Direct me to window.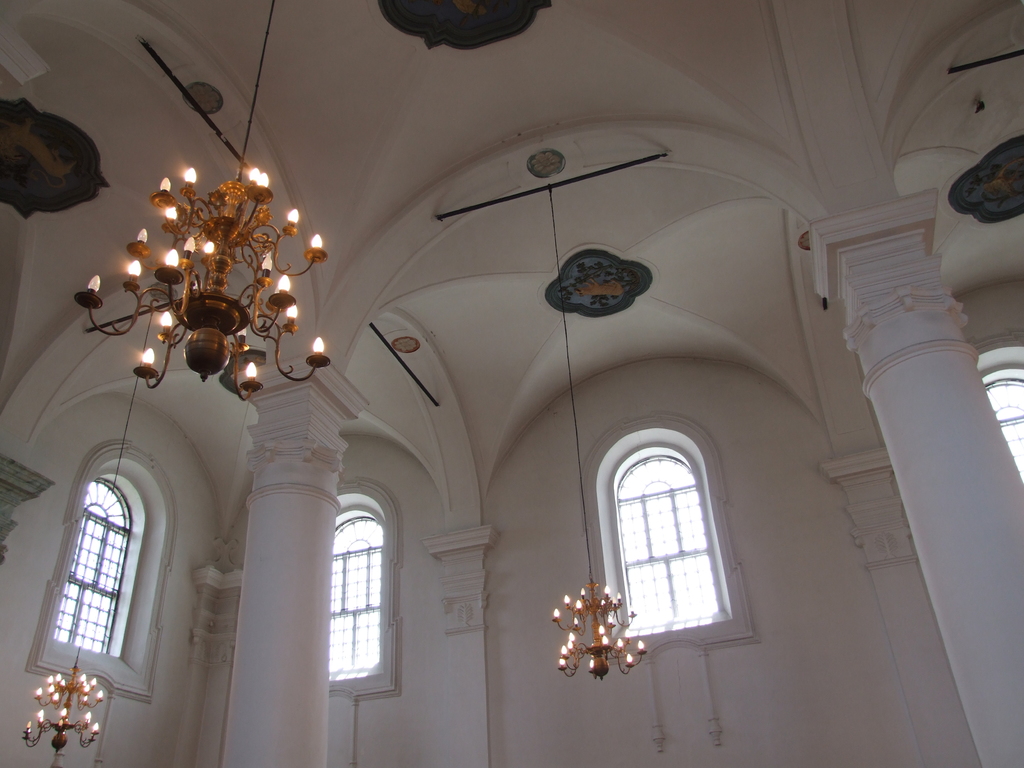
Direction: BBox(51, 472, 143, 655).
